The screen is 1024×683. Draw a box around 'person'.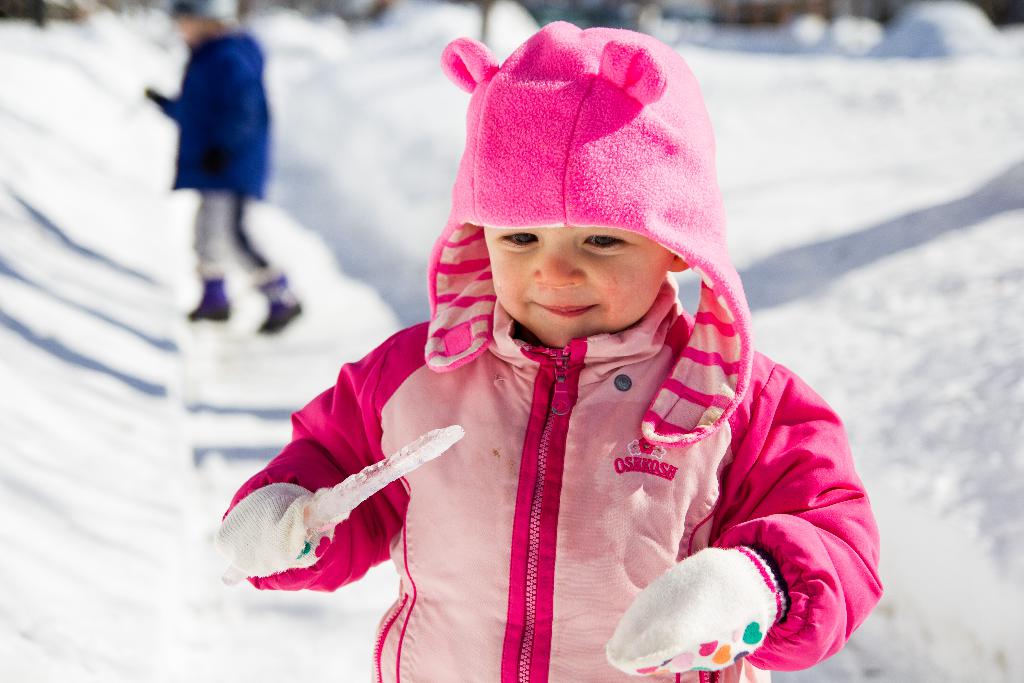
left=143, top=0, right=308, bottom=339.
